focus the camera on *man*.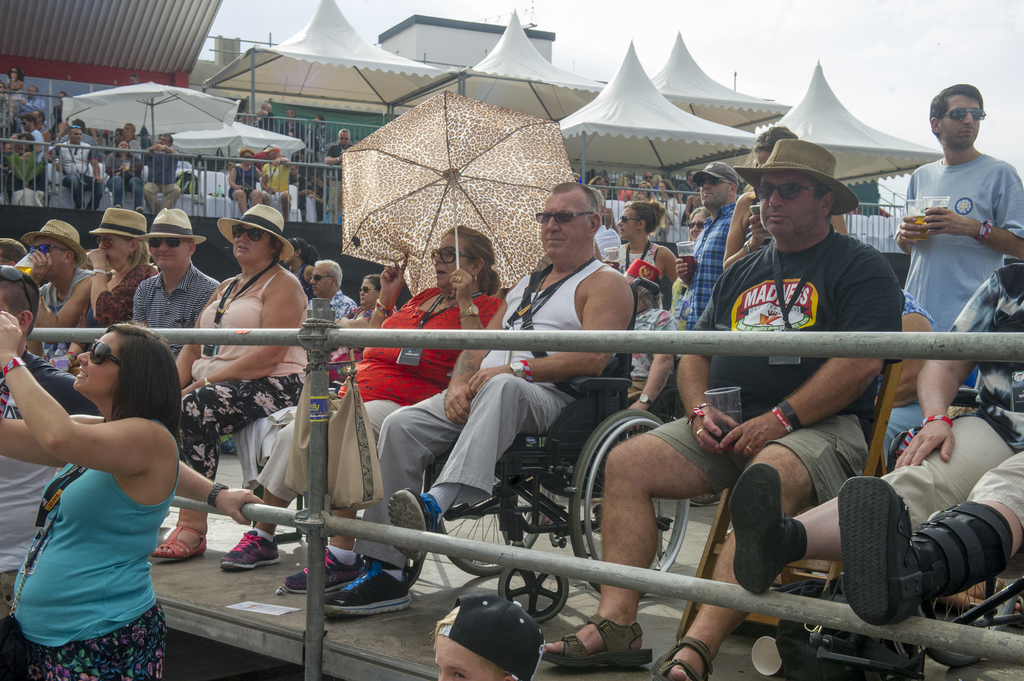
Focus region: BBox(678, 170, 698, 200).
